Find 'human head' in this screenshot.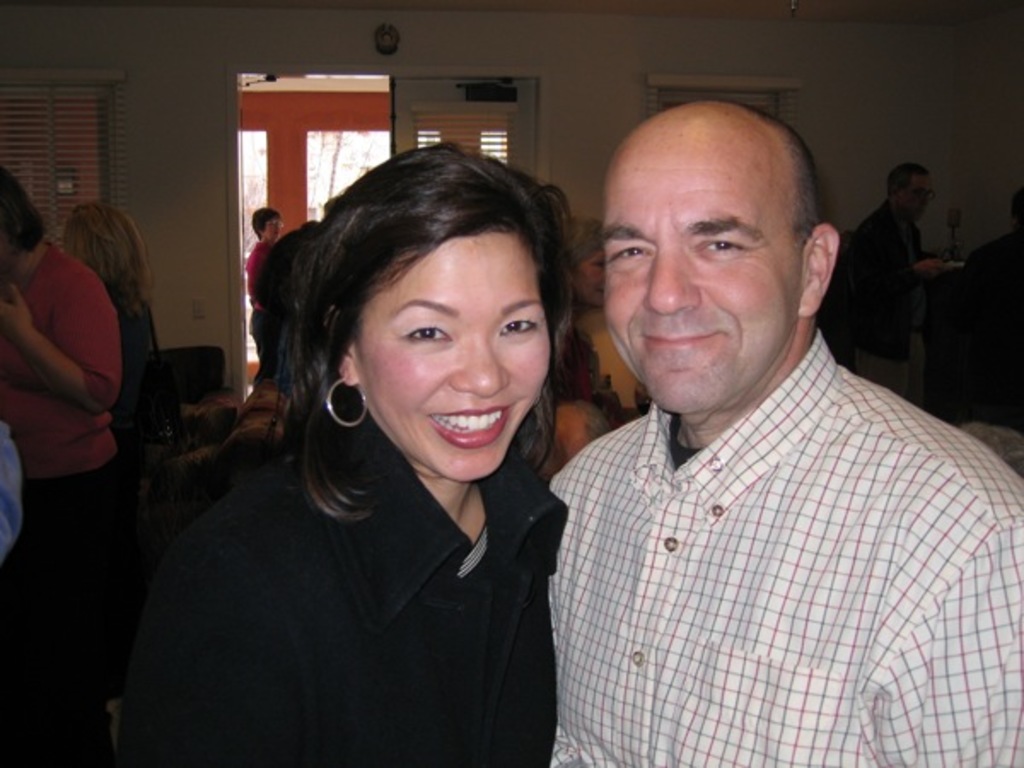
The bounding box for 'human head' is <box>587,89,833,403</box>.
